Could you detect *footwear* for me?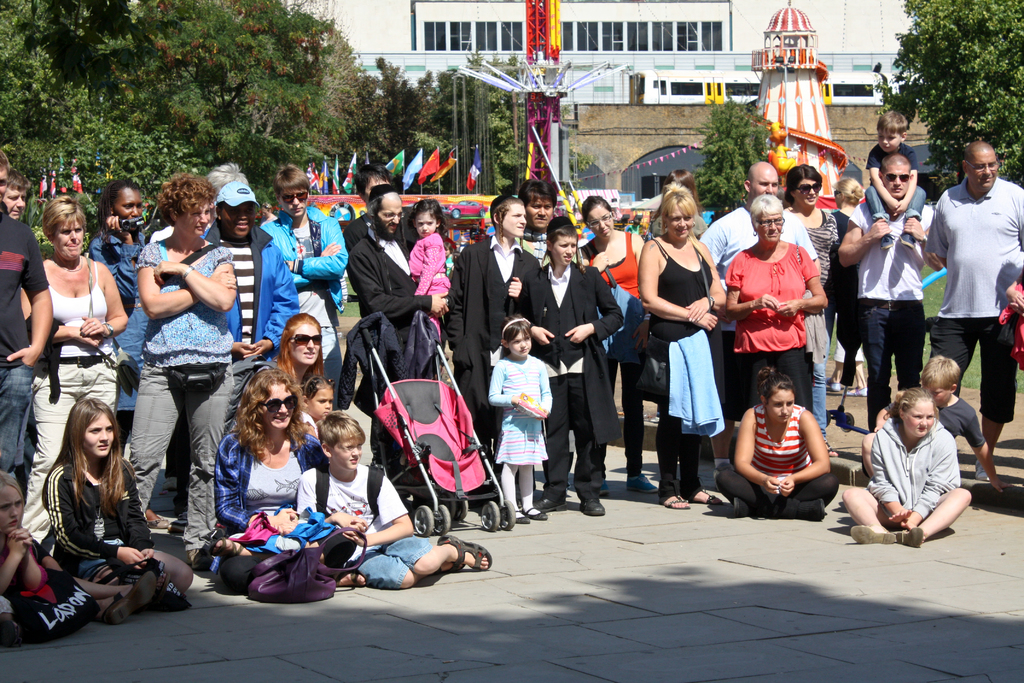
Detection result: (692, 489, 719, 504).
